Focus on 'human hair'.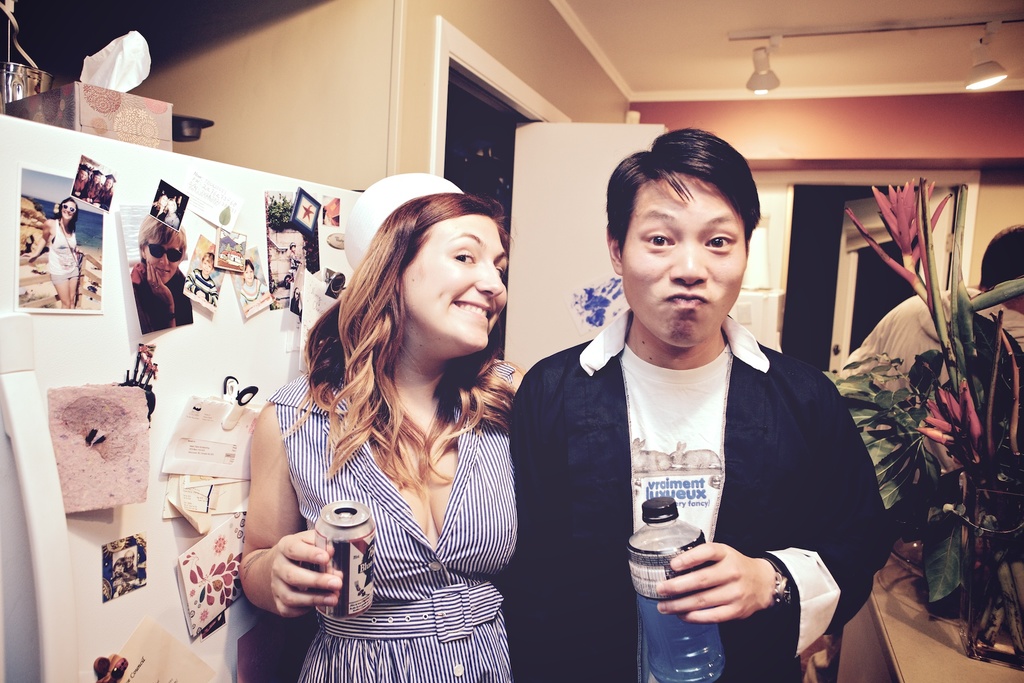
Focused at locate(978, 224, 1023, 289).
